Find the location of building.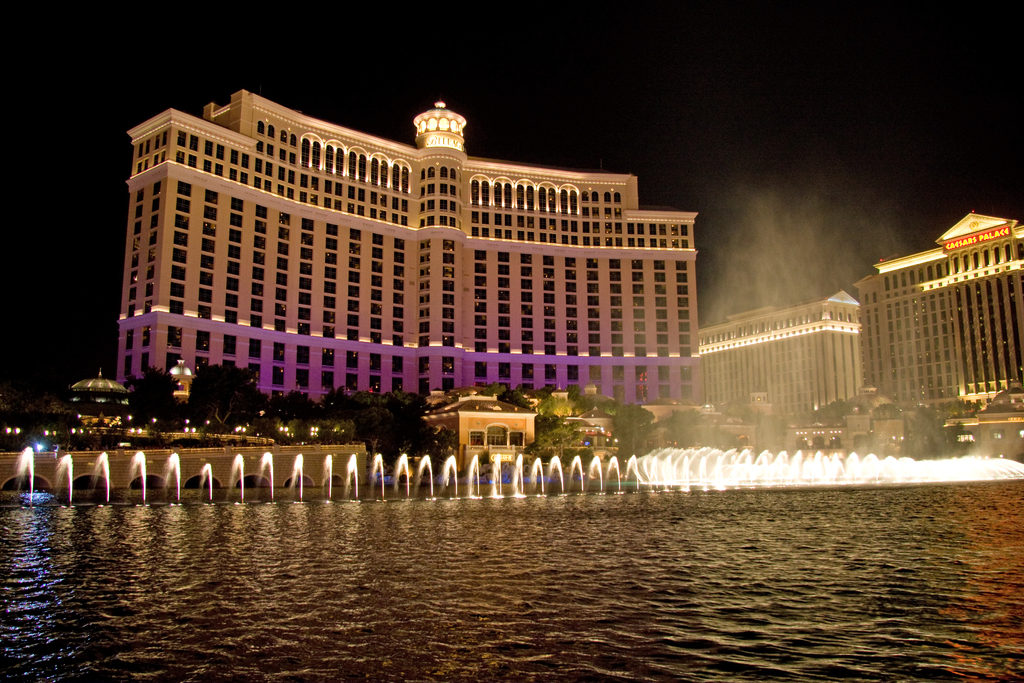
Location: 127, 78, 715, 445.
